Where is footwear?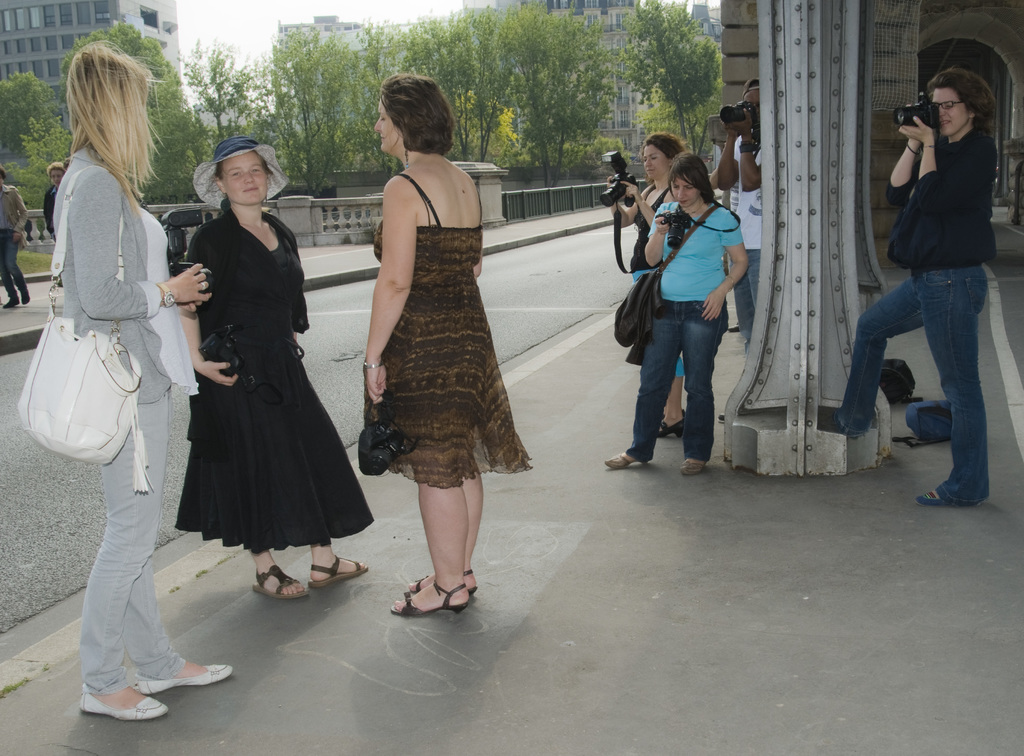
600, 448, 651, 472.
